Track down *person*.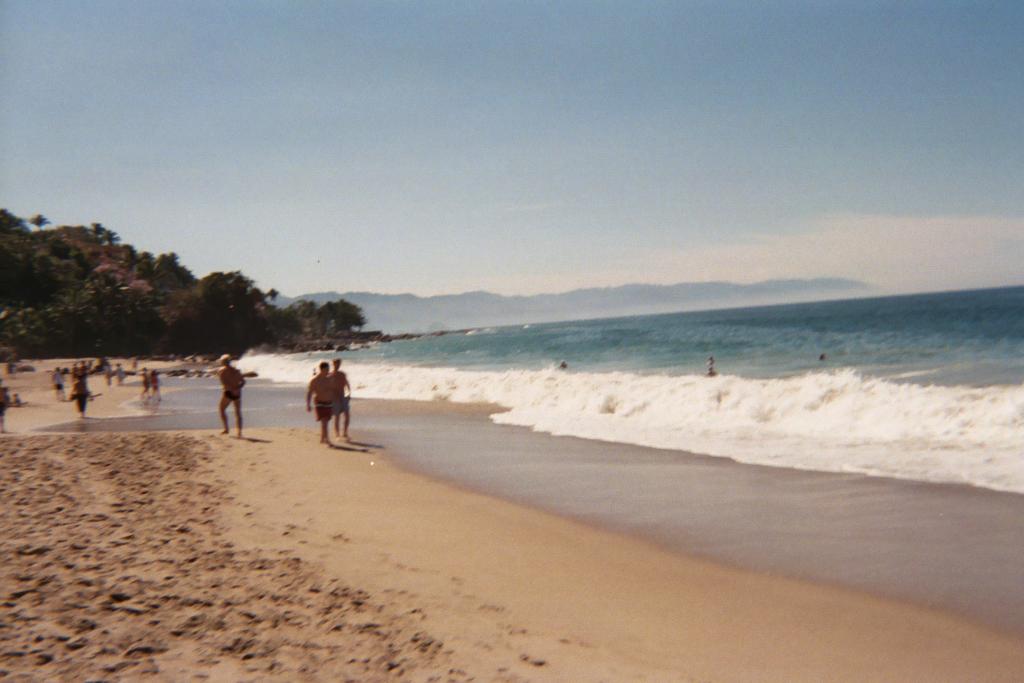
Tracked to Rect(306, 362, 337, 447).
